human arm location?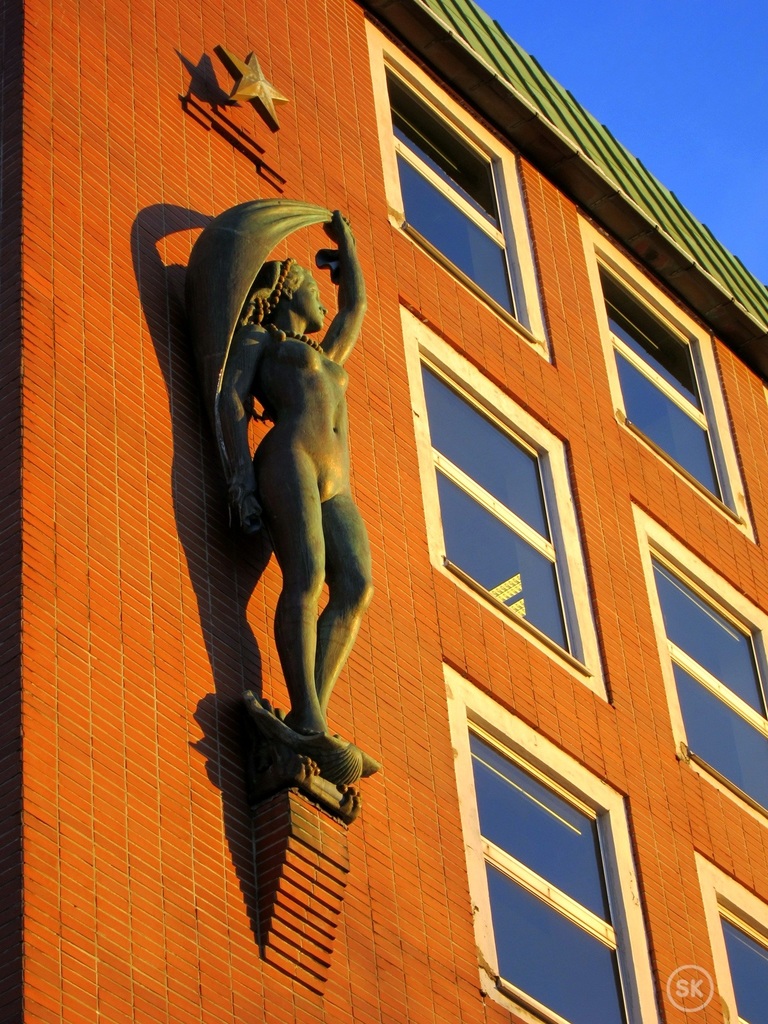
(x1=317, y1=209, x2=376, y2=358)
